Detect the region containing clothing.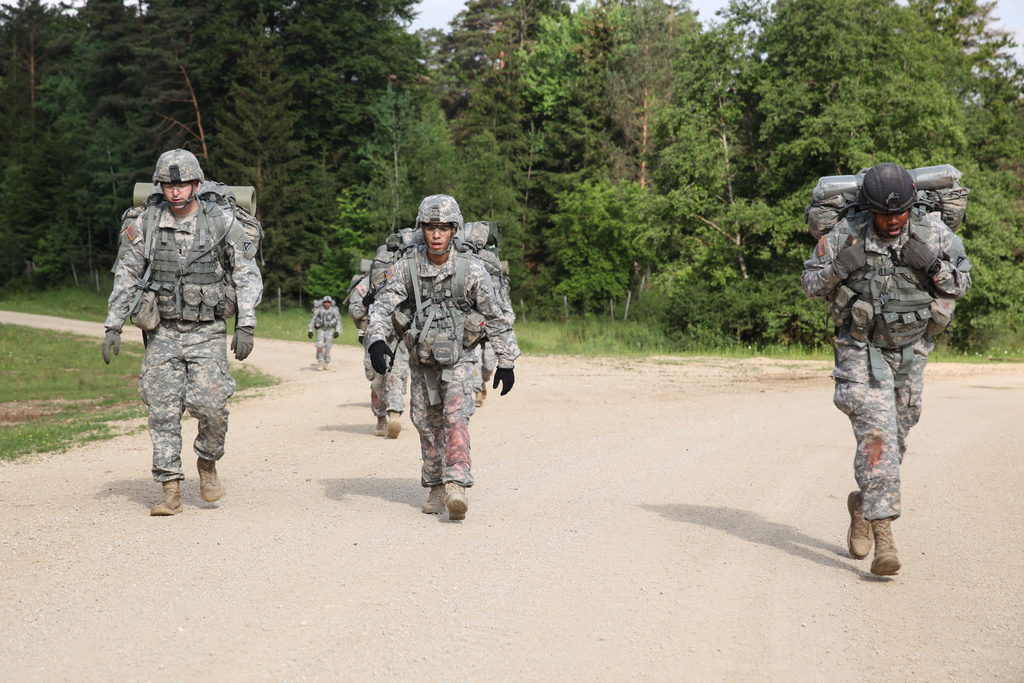
l=803, t=217, r=970, b=515.
